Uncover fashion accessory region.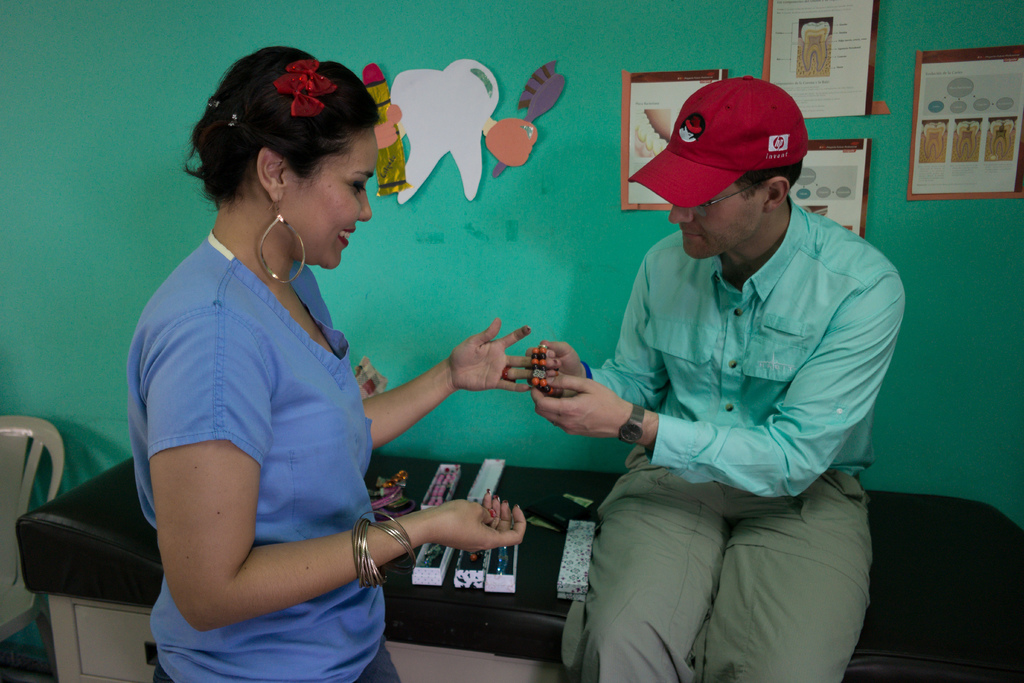
Uncovered: 255, 205, 308, 285.
